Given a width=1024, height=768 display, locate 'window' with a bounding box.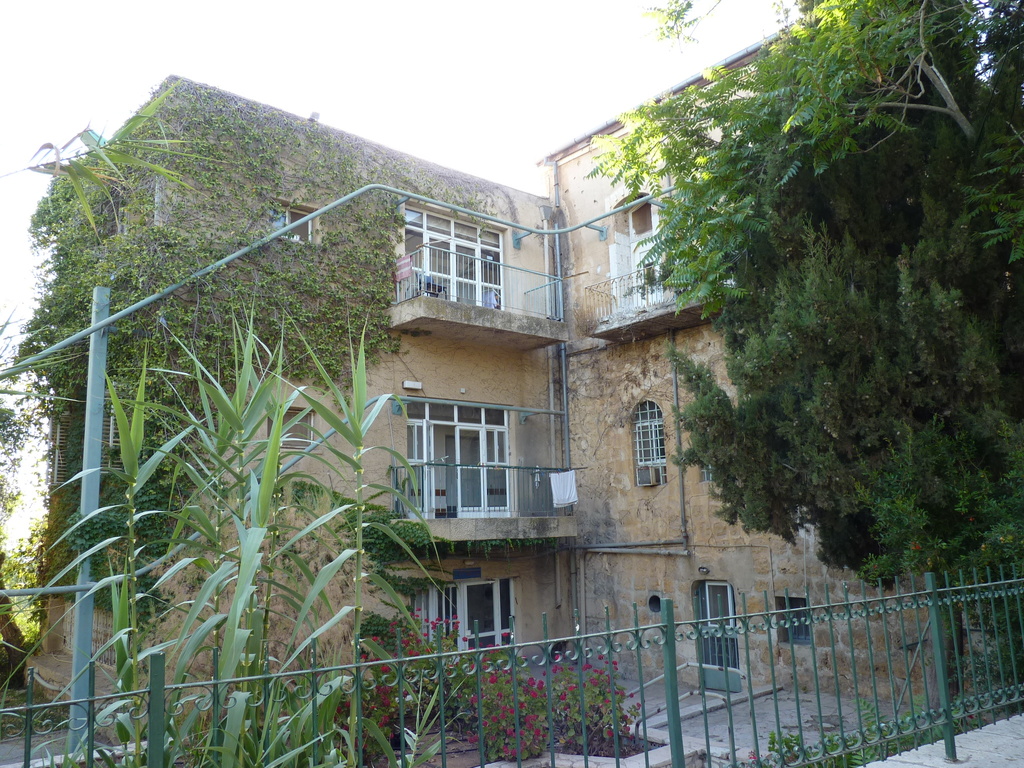
Located: left=778, top=597, right=812, bottom=643.
